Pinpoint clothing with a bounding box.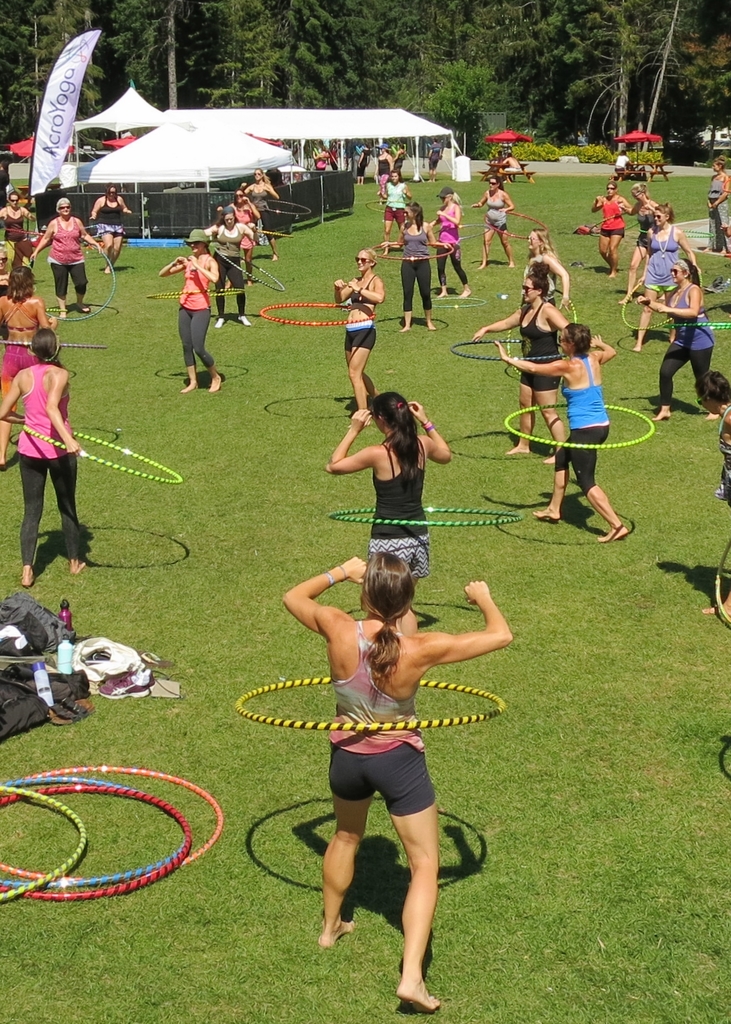
select_region(96, 195, 126, 244).
